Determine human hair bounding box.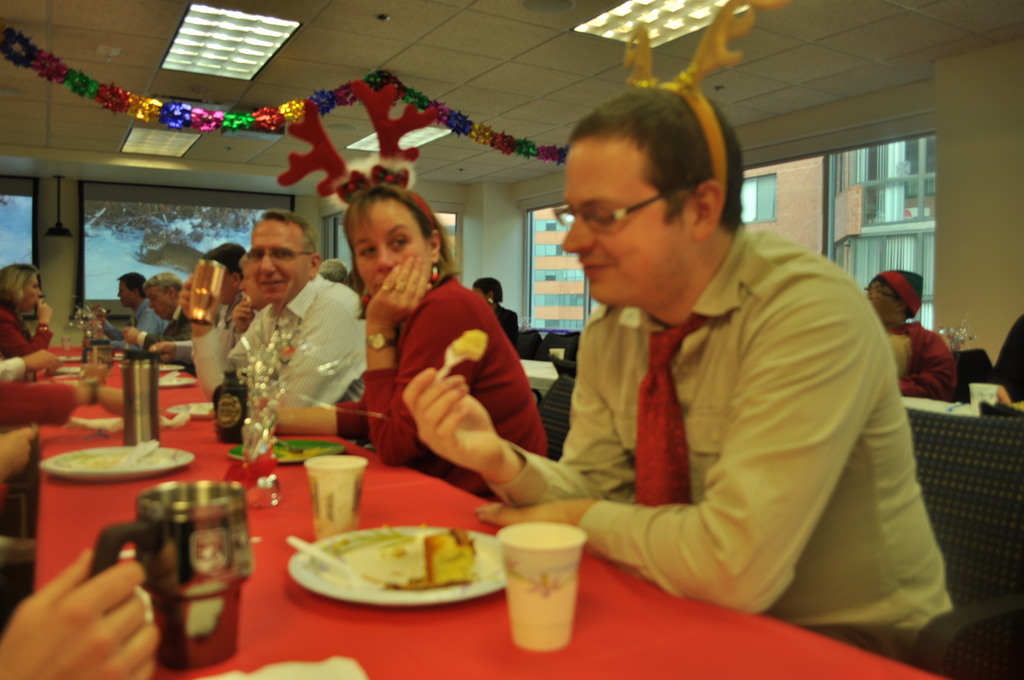
Determined: bbox(475, 278, 504, 304).
